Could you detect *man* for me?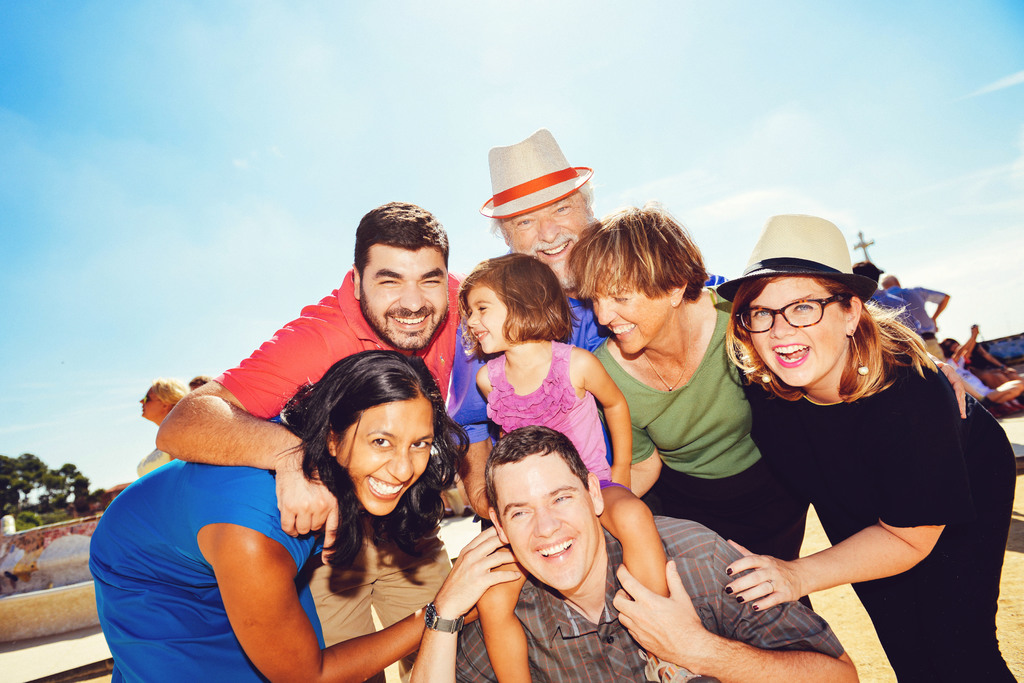
Detection result: bbox=[404, 430, 858, 682].
